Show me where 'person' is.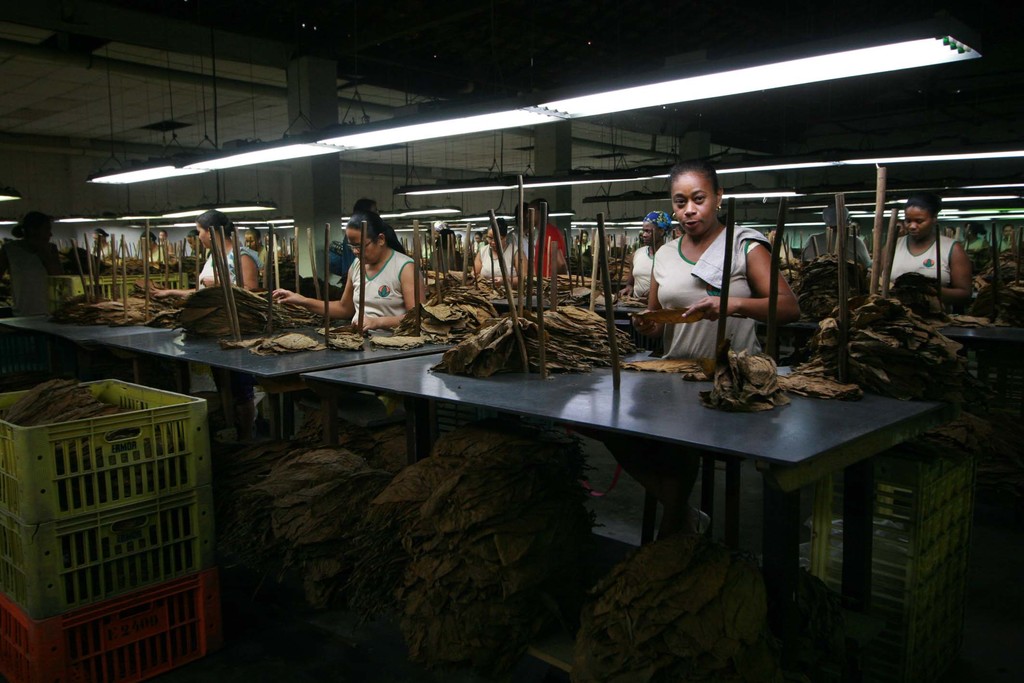
'person' is at <box>0,211,70,289</box>.
